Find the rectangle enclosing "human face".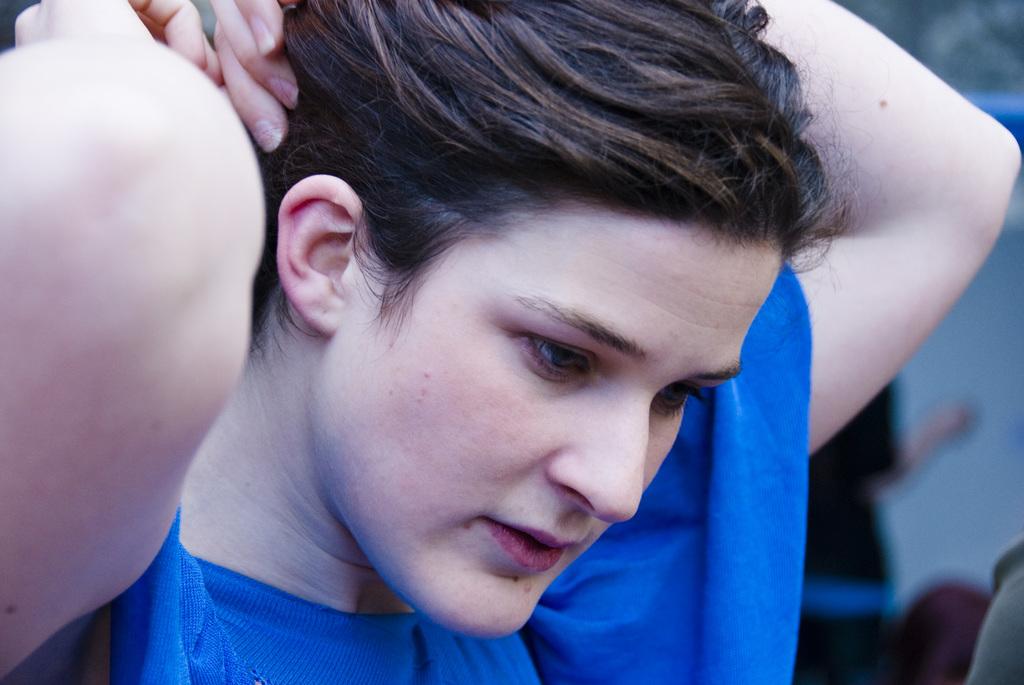
Rect(331, 223, 780, 636).
